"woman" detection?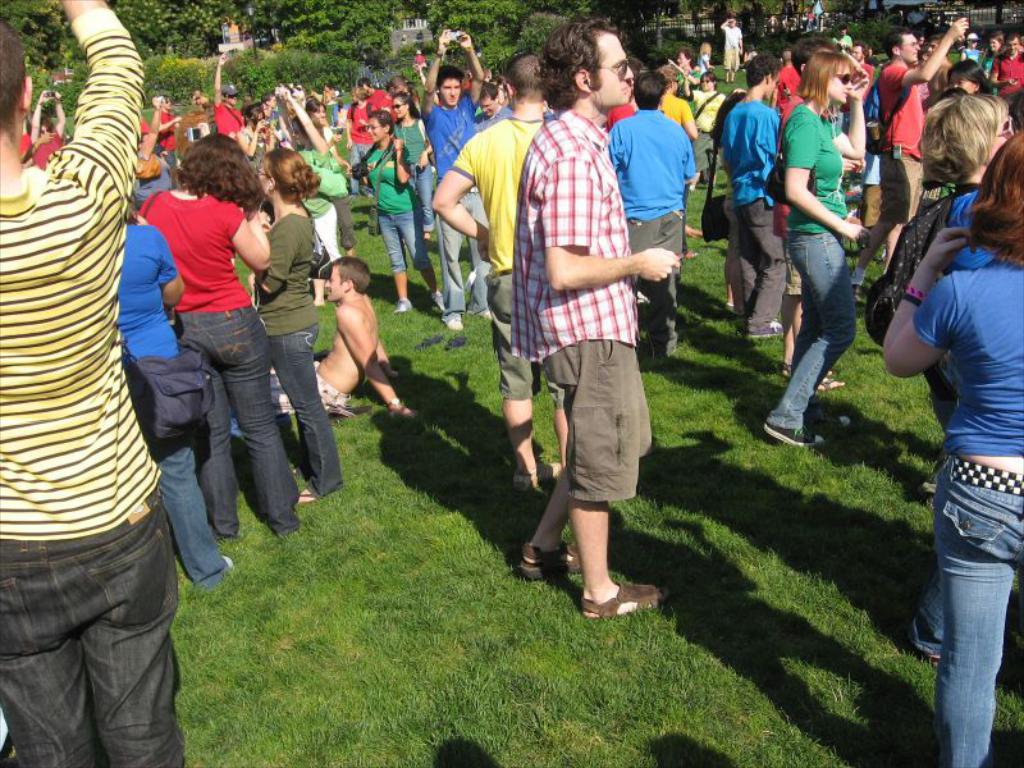
bbox=(389, 91, 444, 239)
